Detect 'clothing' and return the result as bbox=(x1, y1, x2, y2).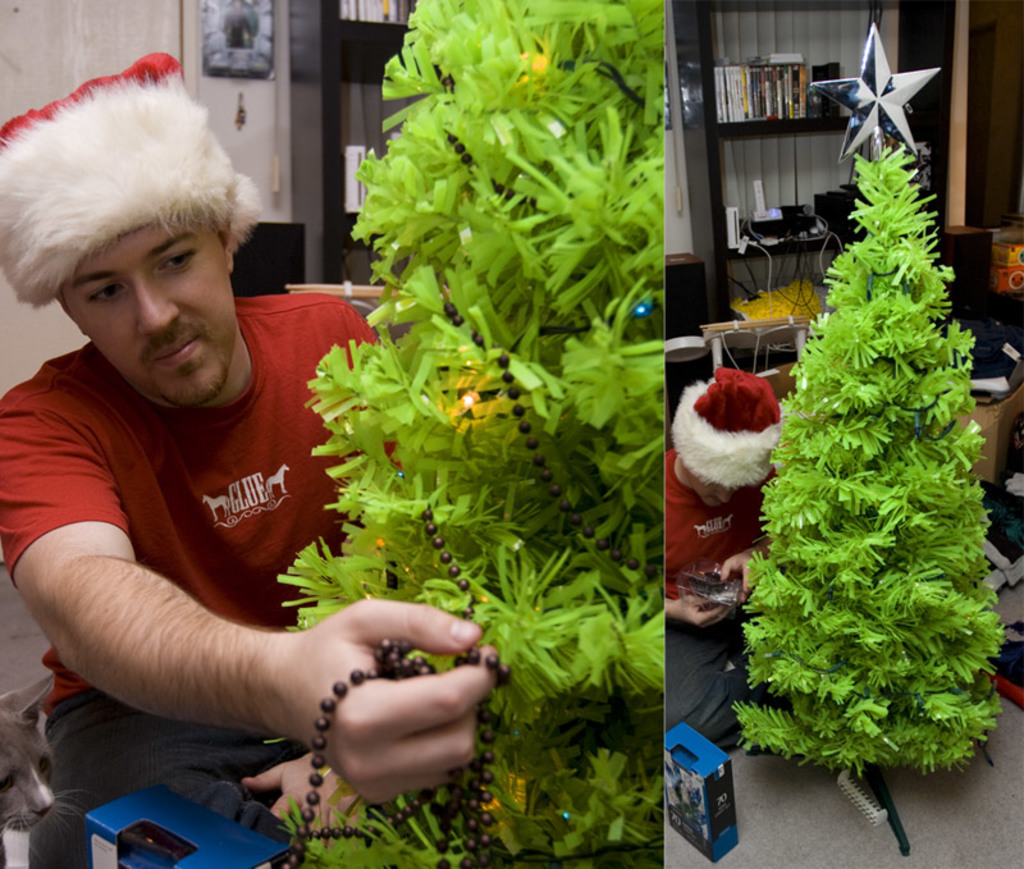
bbox=(660, 448, 780, 742).
